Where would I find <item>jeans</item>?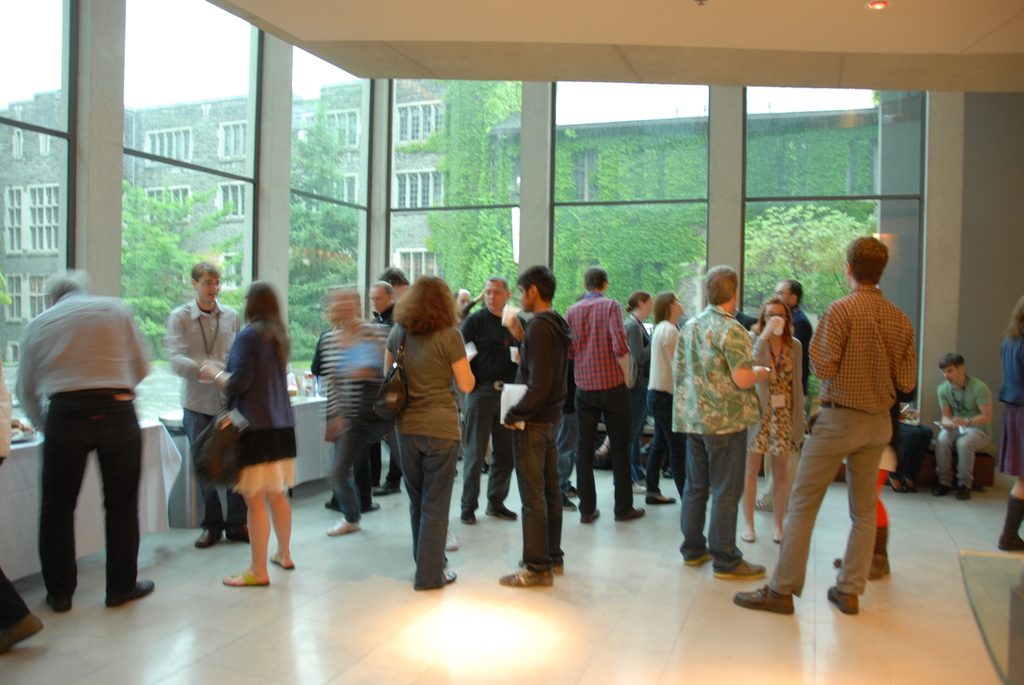
At rect(644, 392, 674, 494).
